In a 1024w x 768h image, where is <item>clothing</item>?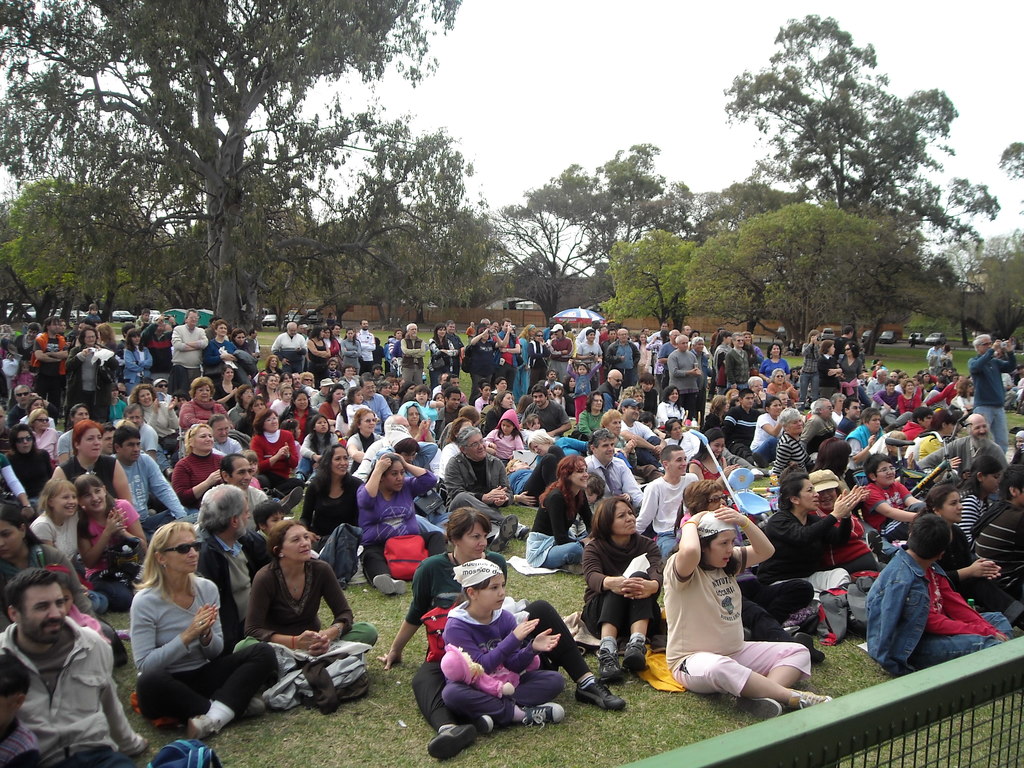
216, 439, 244, 459.
